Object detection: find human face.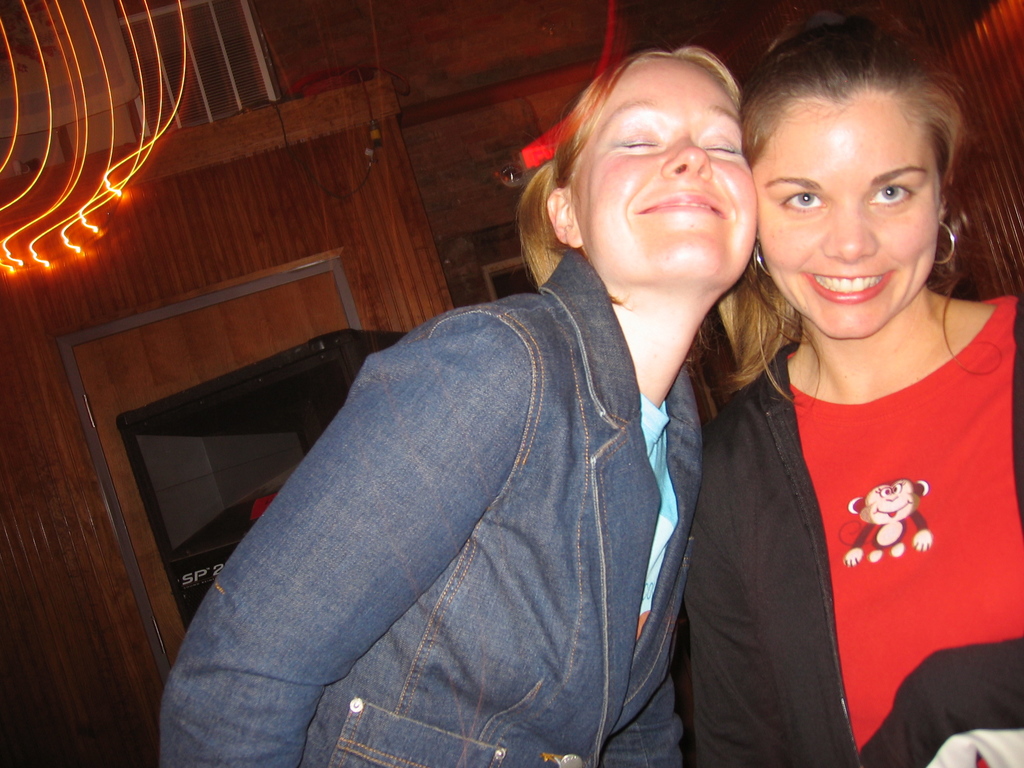
crop(566, 53, 756, 275).
